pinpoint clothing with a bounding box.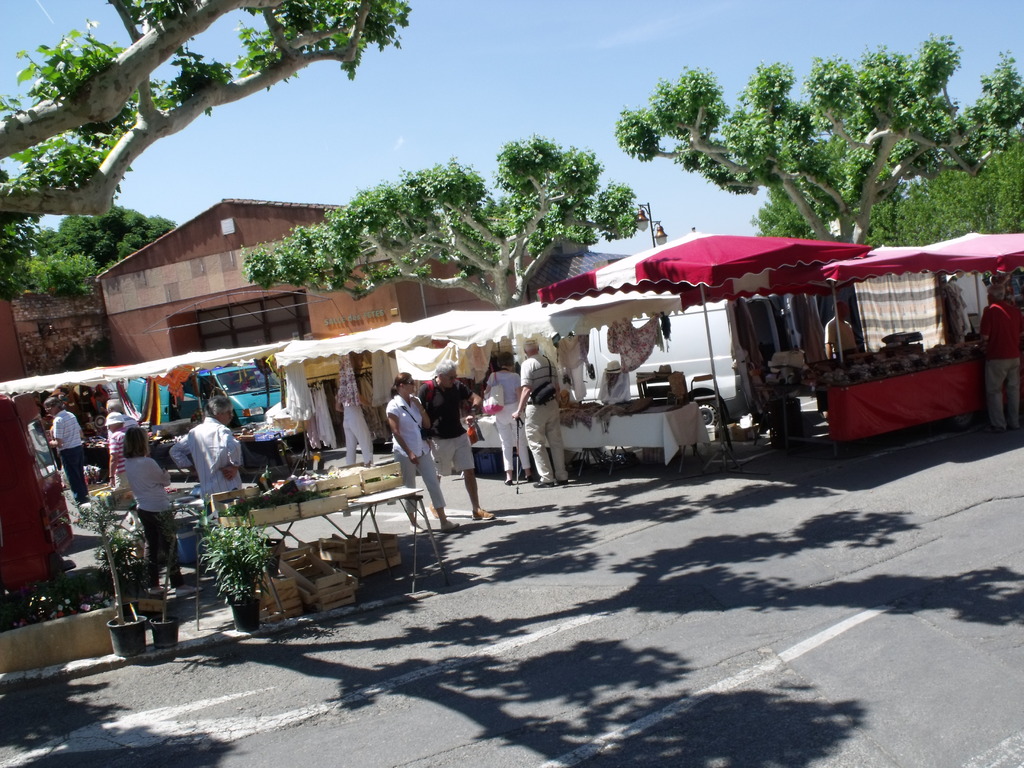
rect(108, 430, 131, 490).
